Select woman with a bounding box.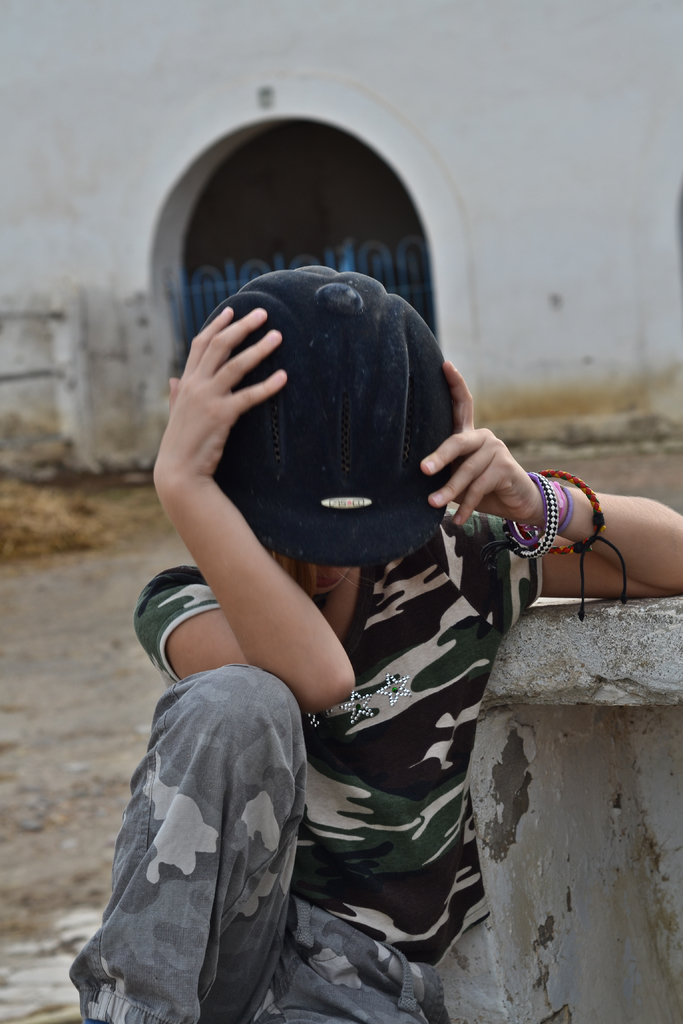
70:268:682:1023.
